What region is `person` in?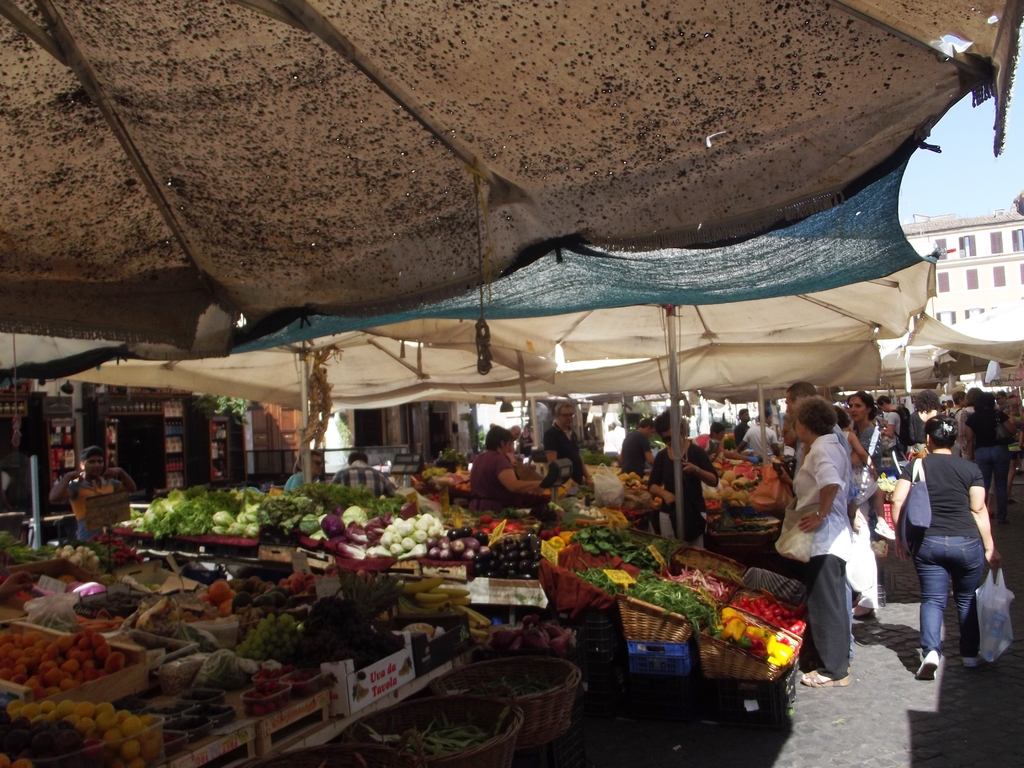
{"left": 476, "top": 426, "right": 549, "bottom": 514}.
